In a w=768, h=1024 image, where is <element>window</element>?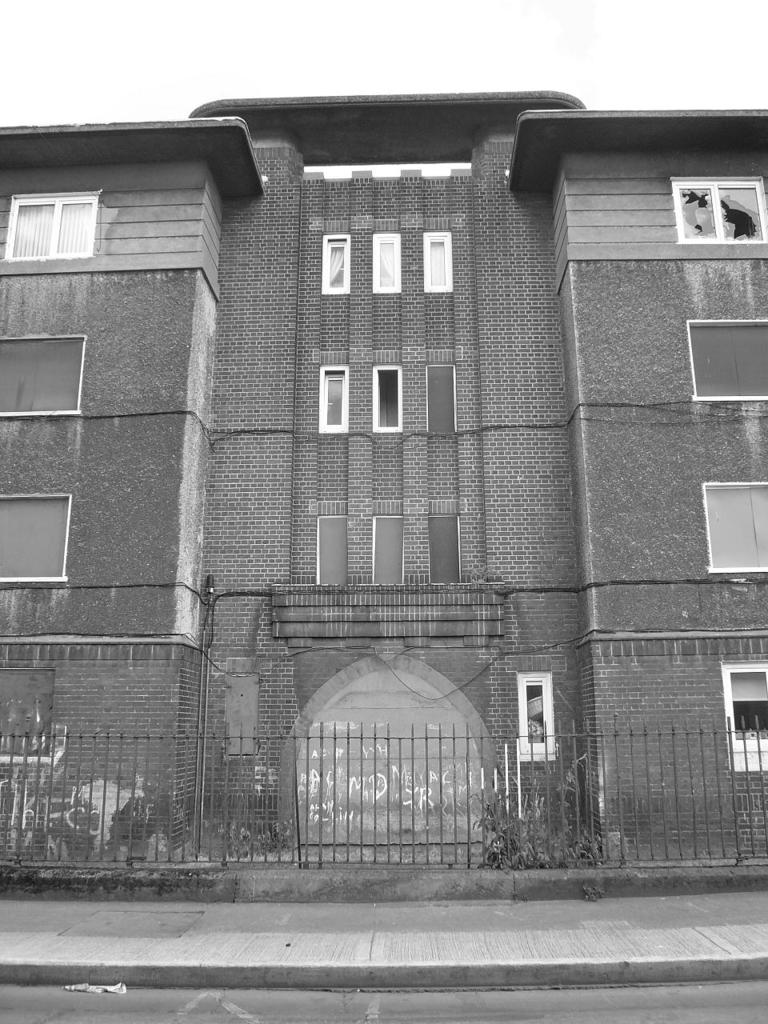
(368,234,402,298).
